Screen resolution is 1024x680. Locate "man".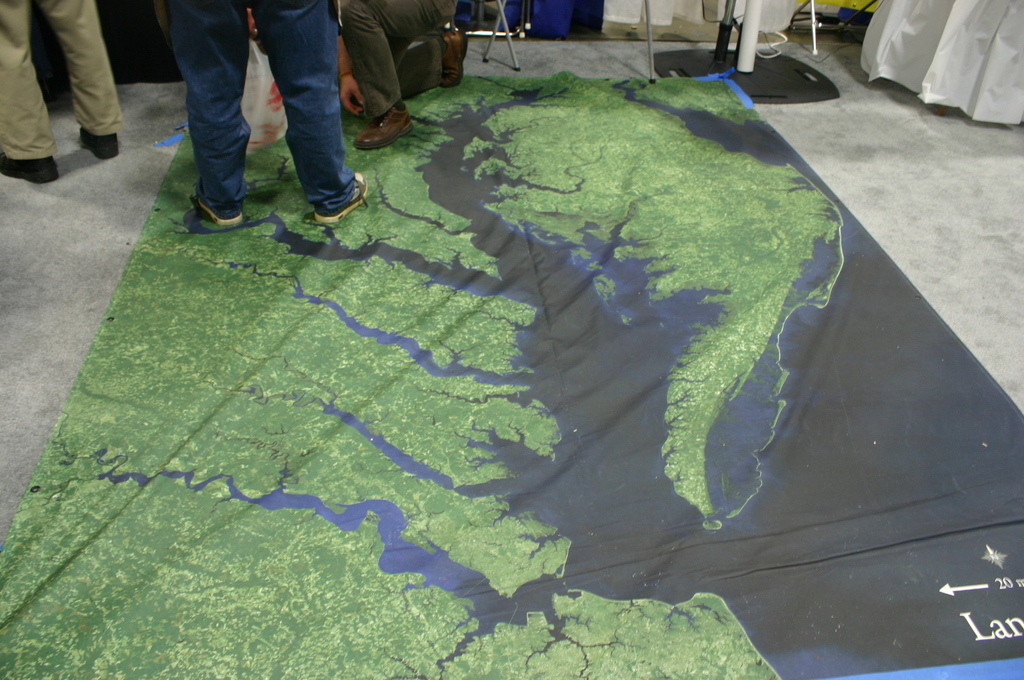
{"x1": 316, "y1": 10, "x2": 450, "y2": 153}.
